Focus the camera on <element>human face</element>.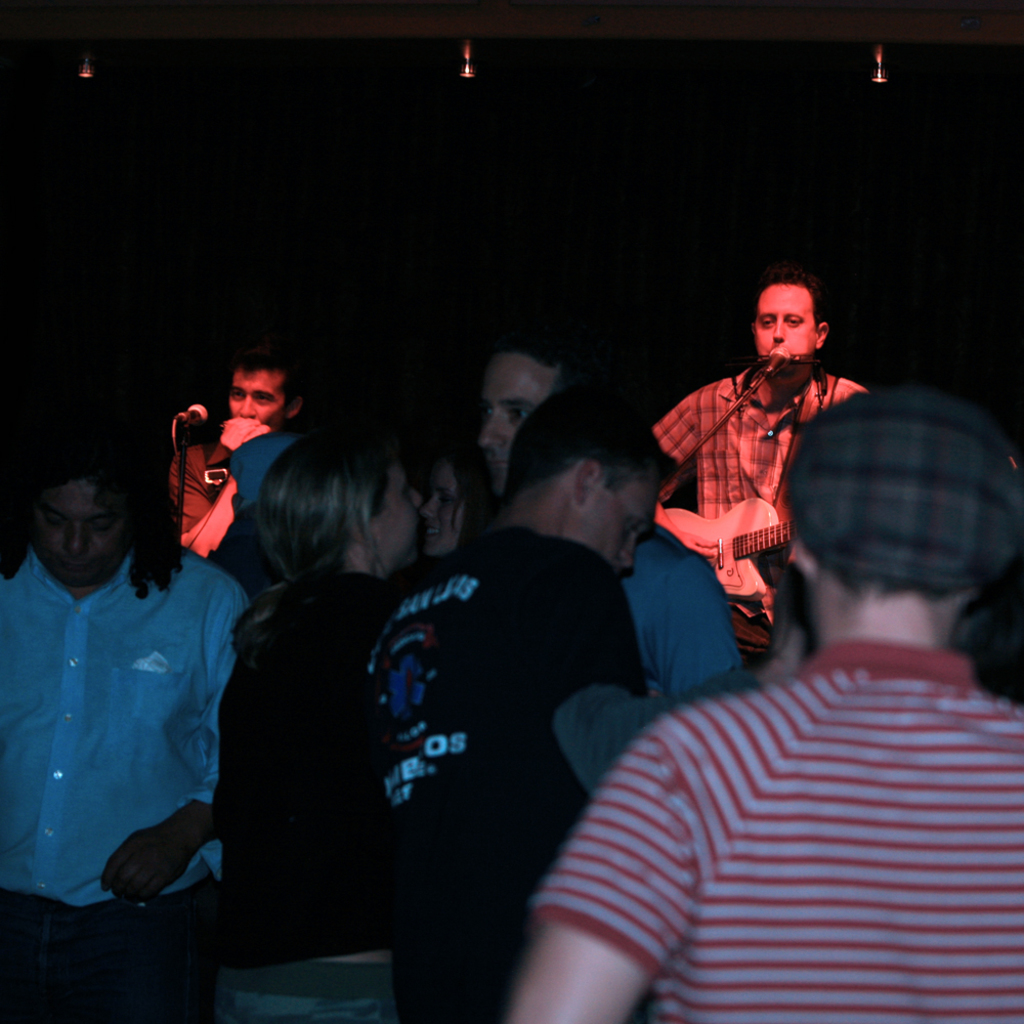
Focus region: bbox=[474, 355, 555, 483].
